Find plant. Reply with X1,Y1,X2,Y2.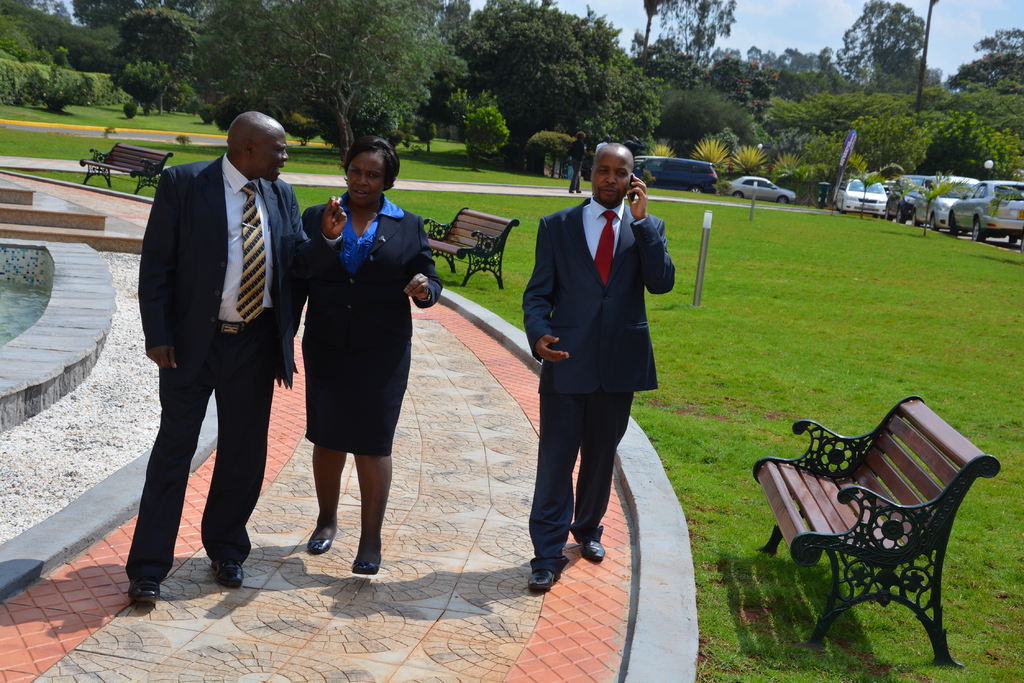
0,170,1023,682.
